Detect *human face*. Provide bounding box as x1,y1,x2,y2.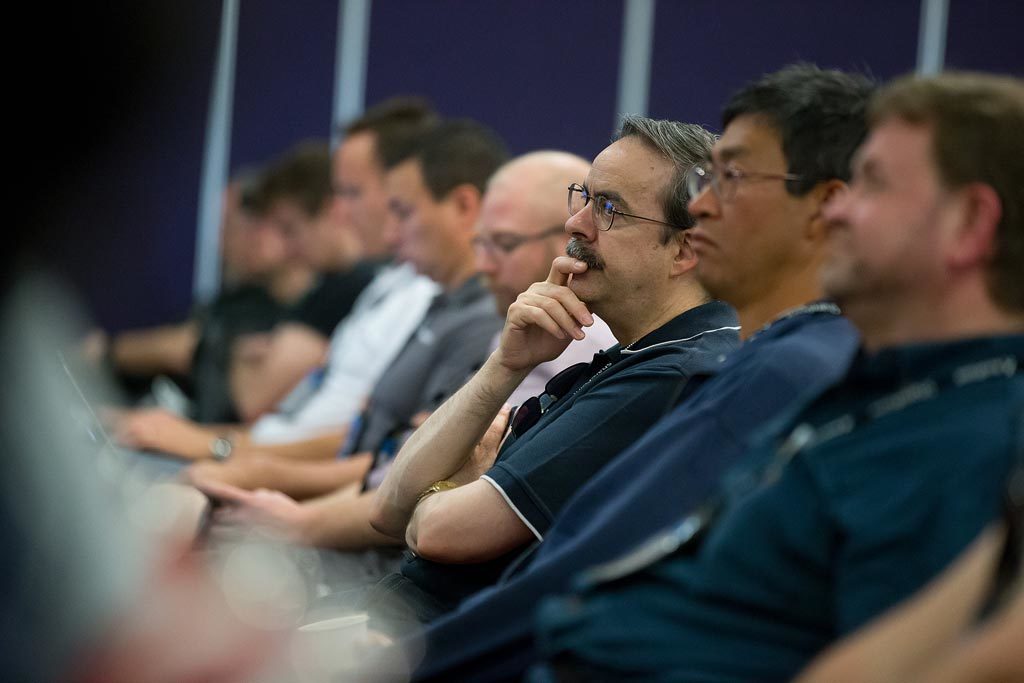
825,123,945,304.
